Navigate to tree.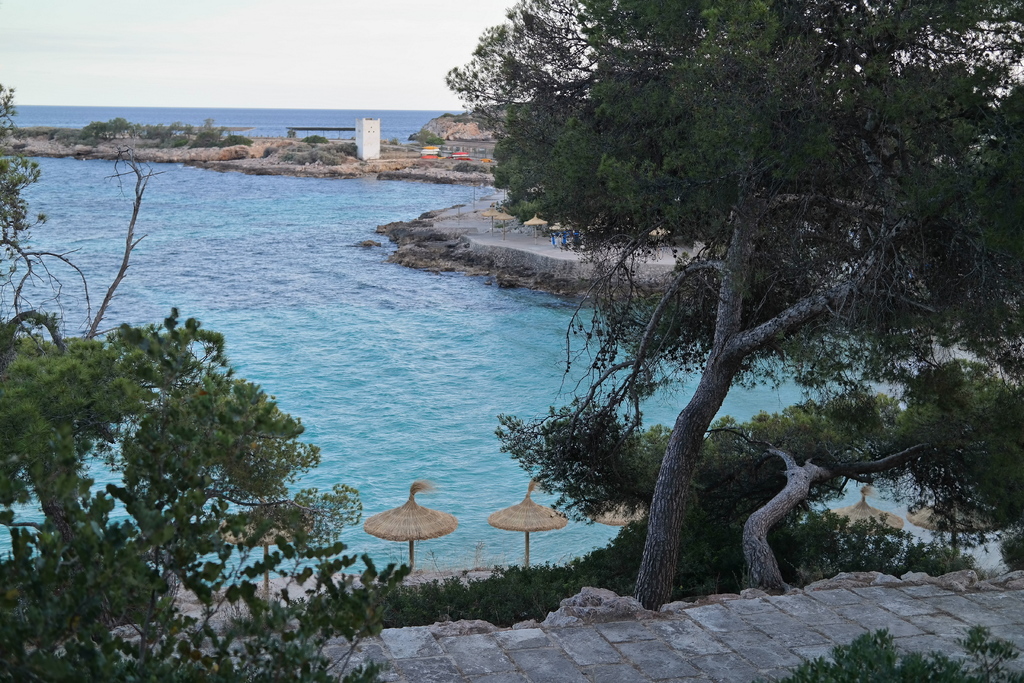
Navigation target: x1=0 y1=306 x2=304 y2=556.
